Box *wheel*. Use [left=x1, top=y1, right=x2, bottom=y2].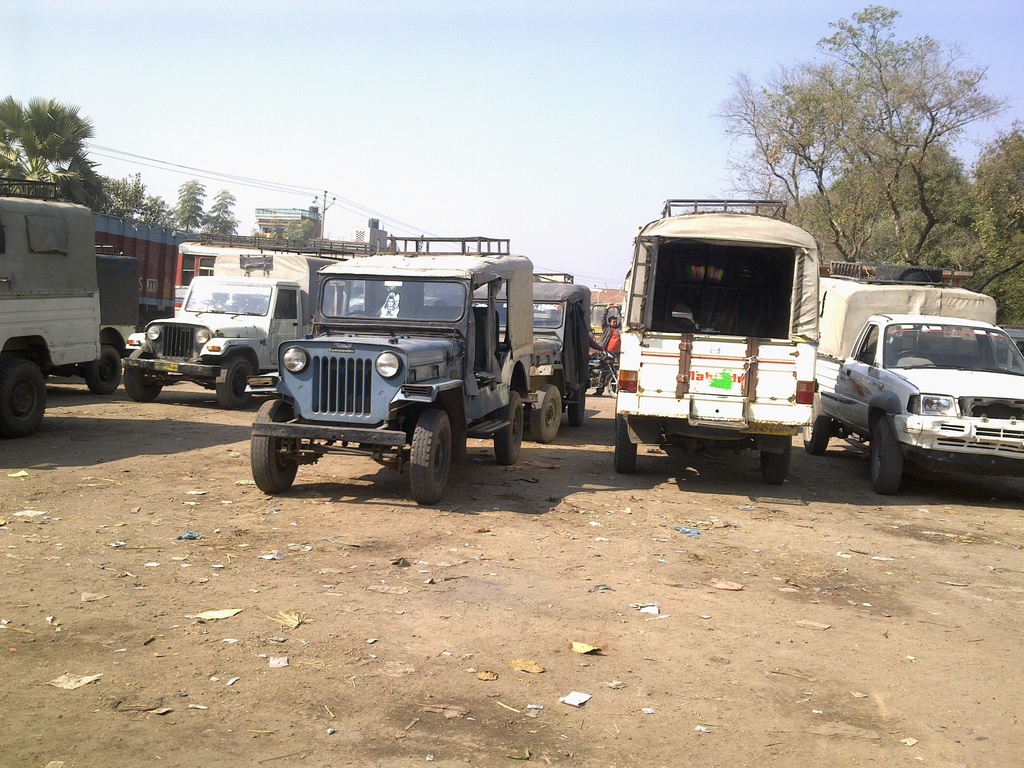
[left=802, top=392, right=831, bottom=454].
